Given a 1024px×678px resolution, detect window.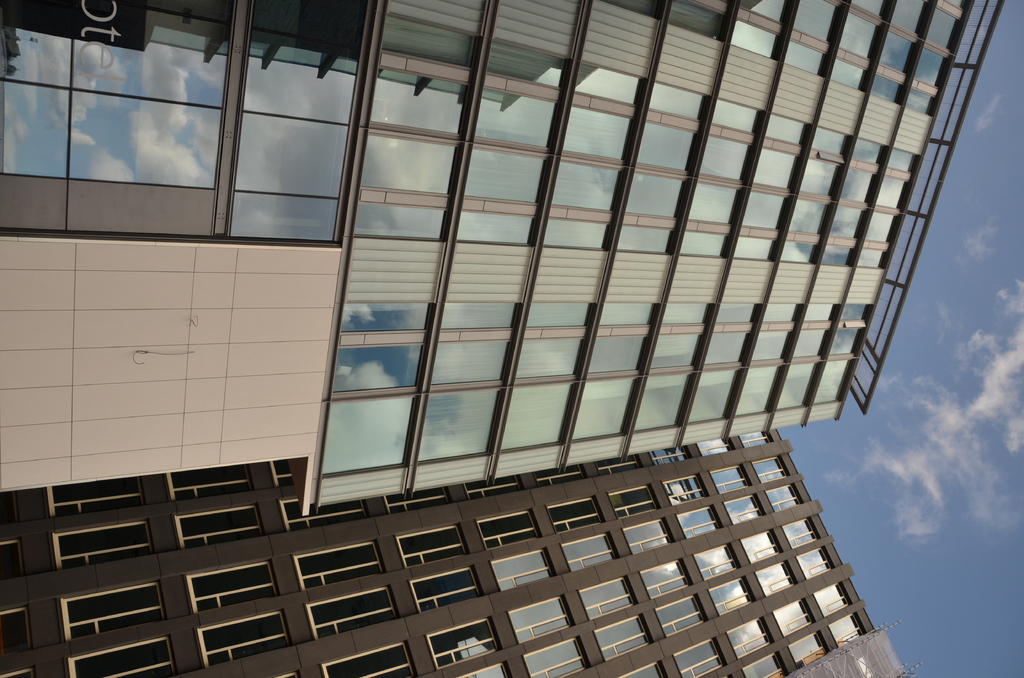
detection(746, 542, 787, 562).
